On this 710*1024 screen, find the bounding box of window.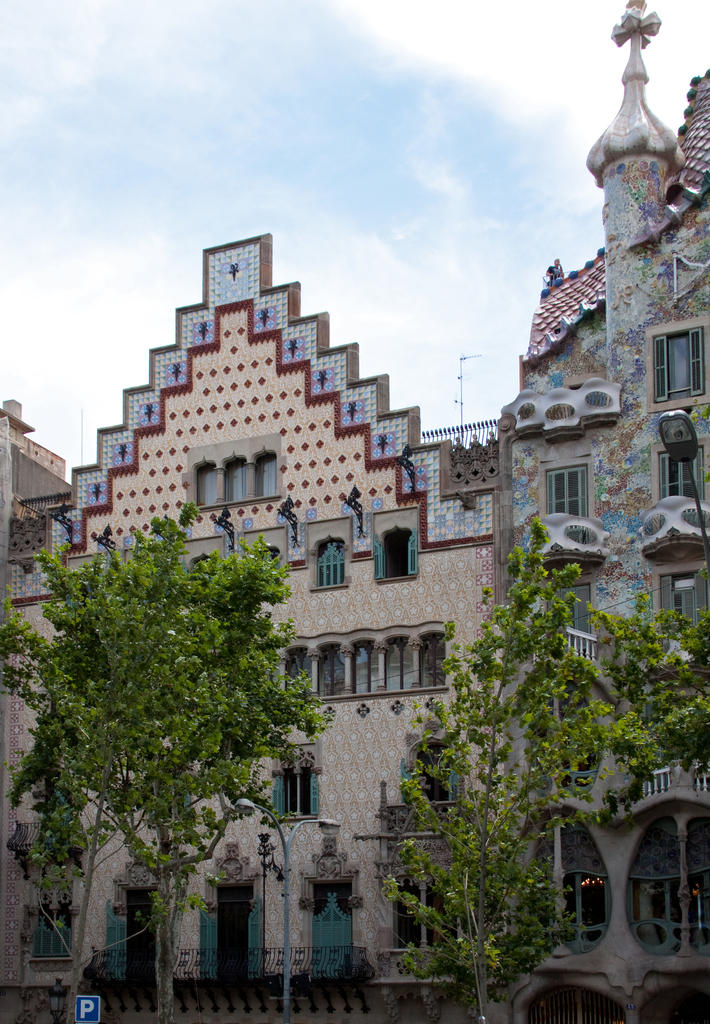
Bounding box: <region>377, 531, 414, 574</region>.
